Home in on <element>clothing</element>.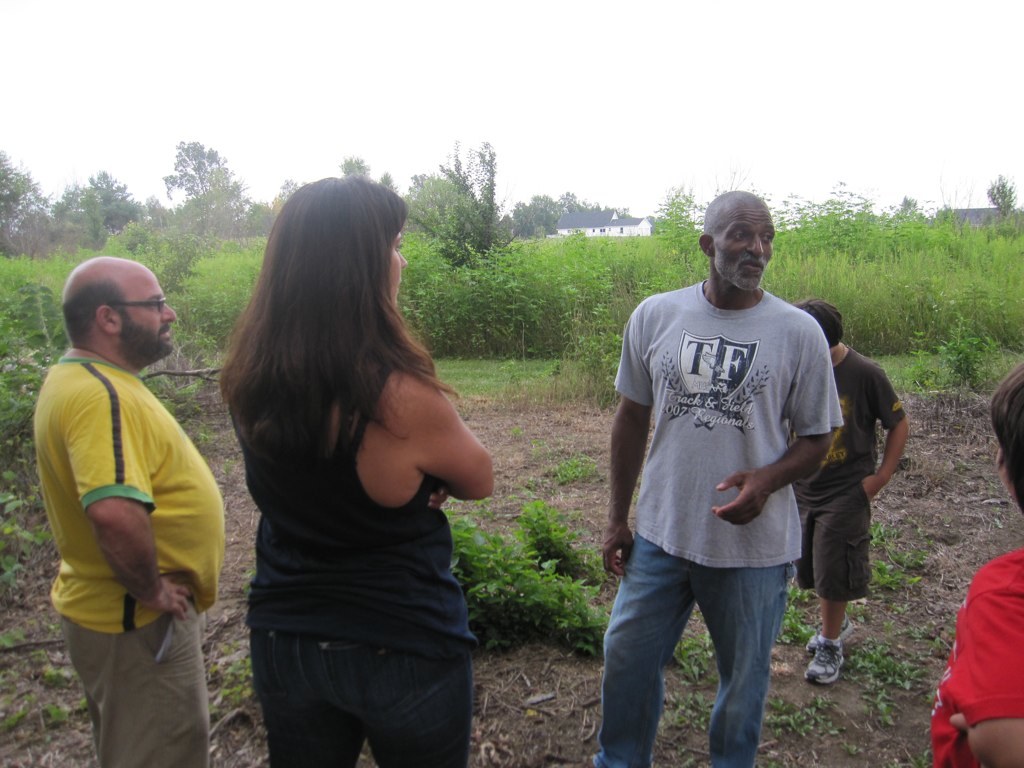
Homed in at detection(591, 276, 843, 767).
